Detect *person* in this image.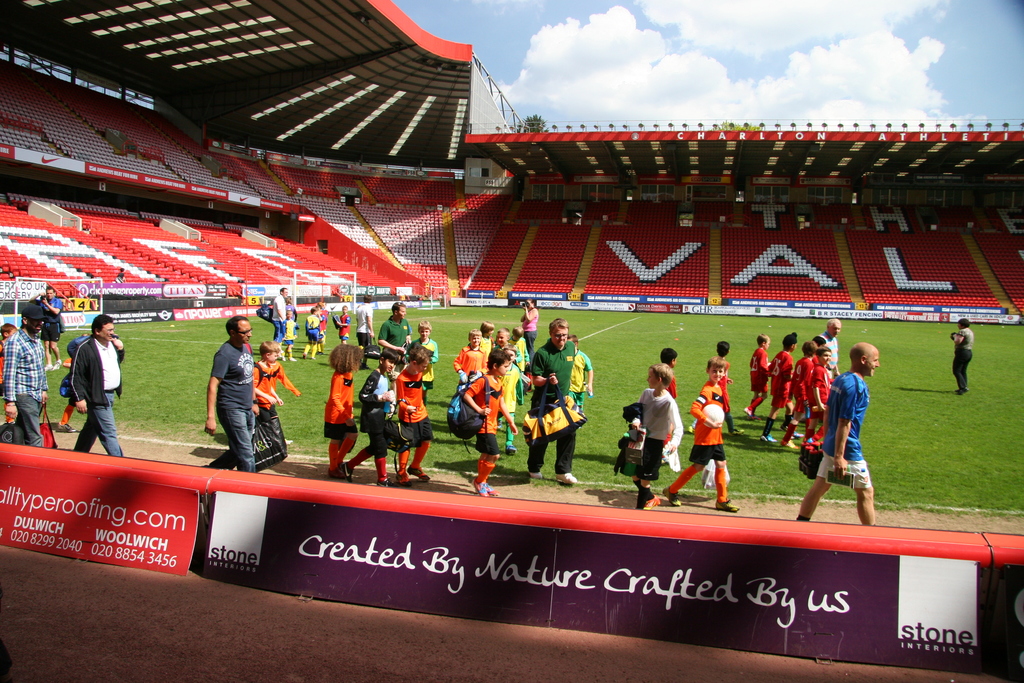
Detection: [270,281,287,356].
